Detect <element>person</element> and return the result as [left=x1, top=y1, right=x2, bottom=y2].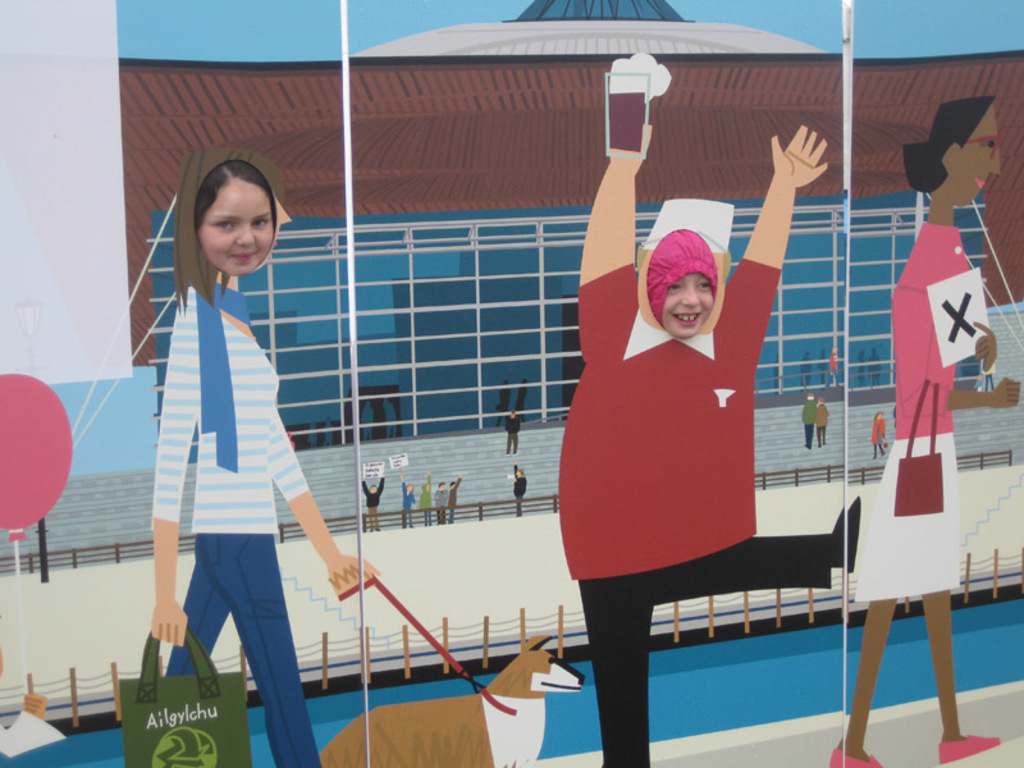
[left=813, top=401, right=822, bottom=439].
